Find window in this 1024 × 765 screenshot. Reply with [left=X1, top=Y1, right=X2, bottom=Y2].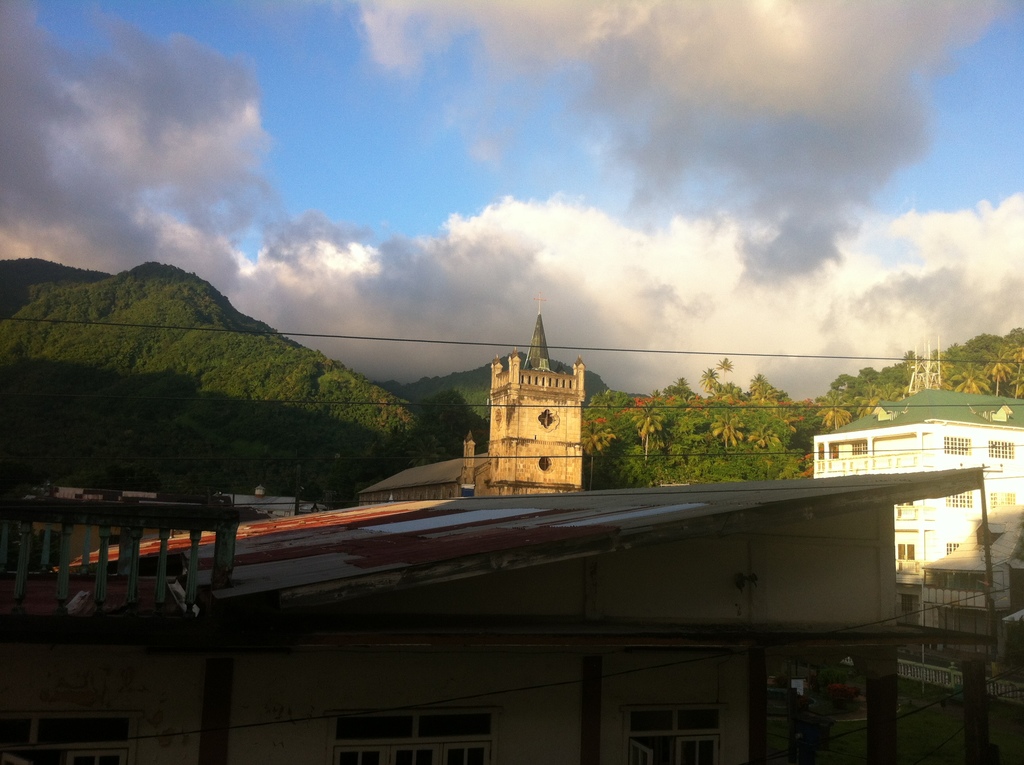
[left=988, top=440, right=1013, bottom=460].
